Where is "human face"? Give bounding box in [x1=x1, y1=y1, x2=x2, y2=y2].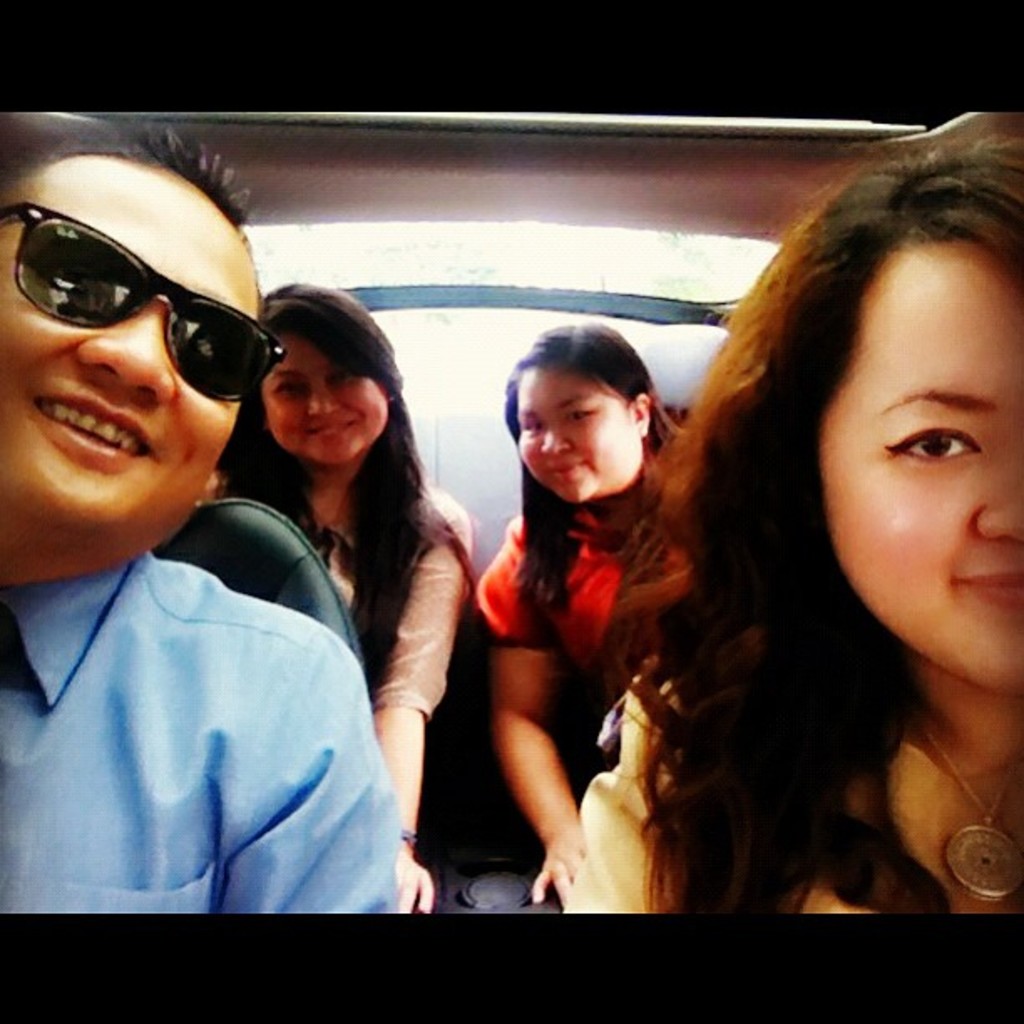
[x1=818, y1=234, x2=1022, y2=693].
